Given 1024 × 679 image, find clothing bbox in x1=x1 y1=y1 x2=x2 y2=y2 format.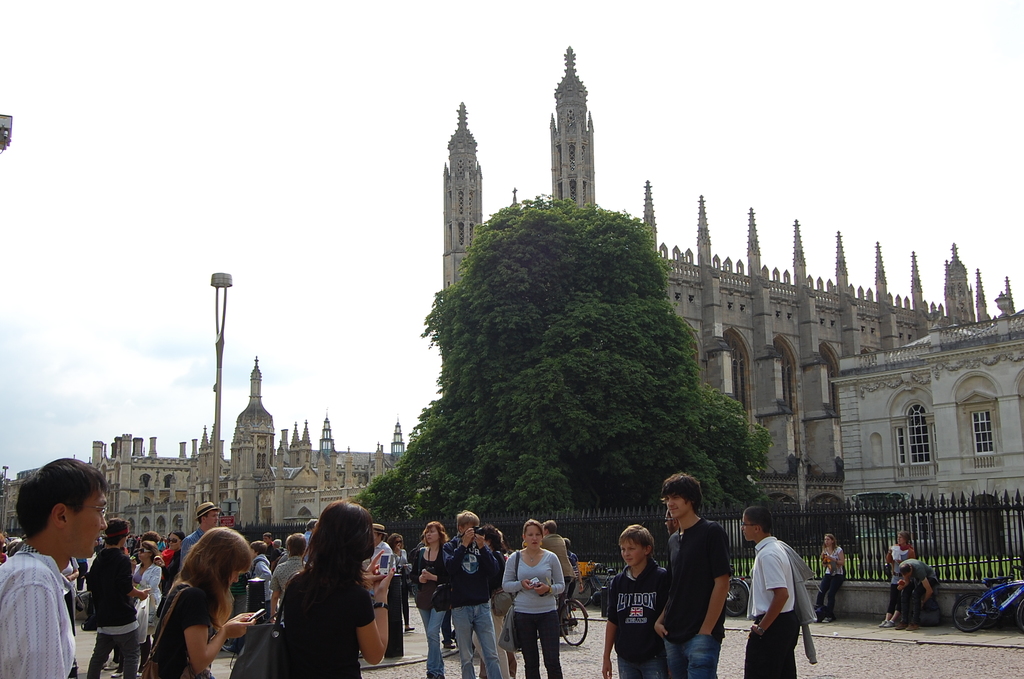
x1=665 y1=516 x2=731 y2=678.
